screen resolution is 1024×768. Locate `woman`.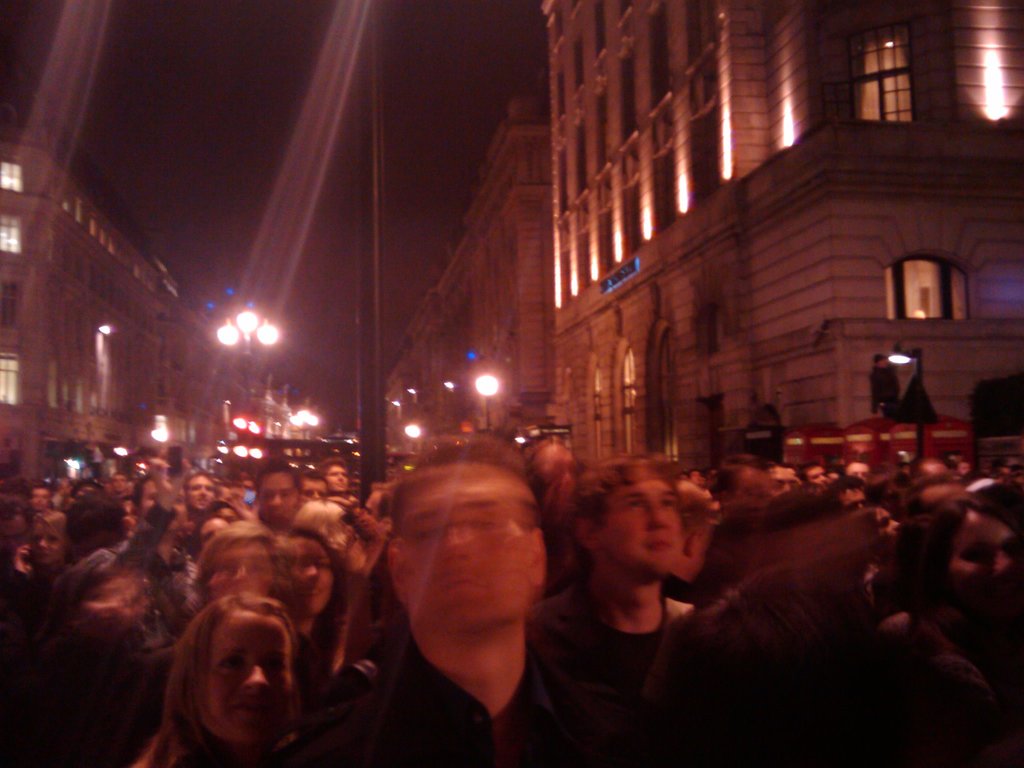
pyautogui.locateOnScreen(194, 522, 285, 609).
